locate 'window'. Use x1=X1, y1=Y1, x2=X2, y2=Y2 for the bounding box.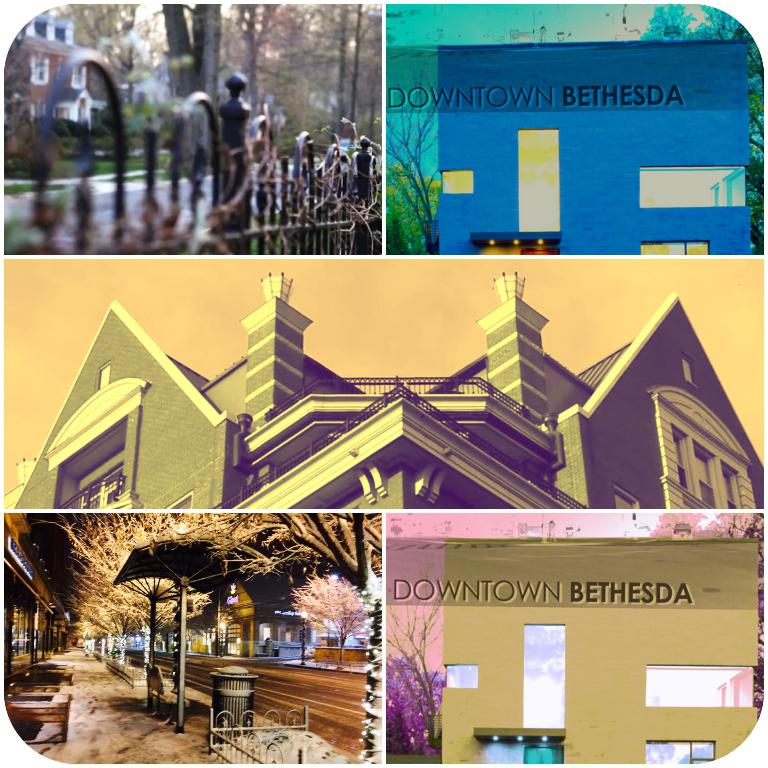
x1=675, y1=424, x2=740, y2=509.
